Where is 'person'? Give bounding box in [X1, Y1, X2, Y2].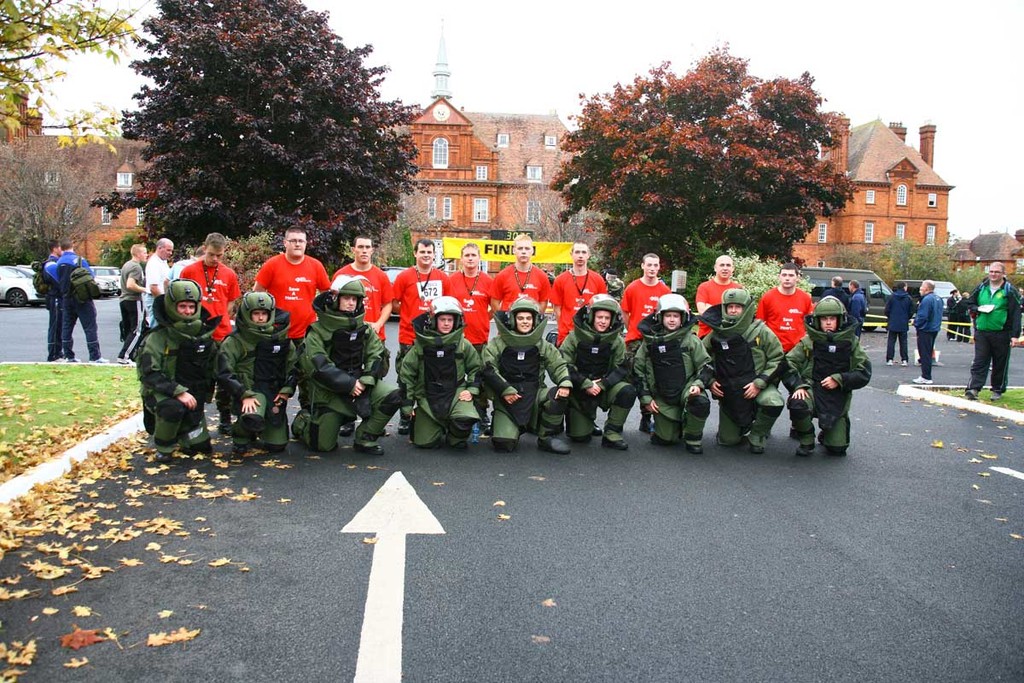
[945, 284, 963, 347].
